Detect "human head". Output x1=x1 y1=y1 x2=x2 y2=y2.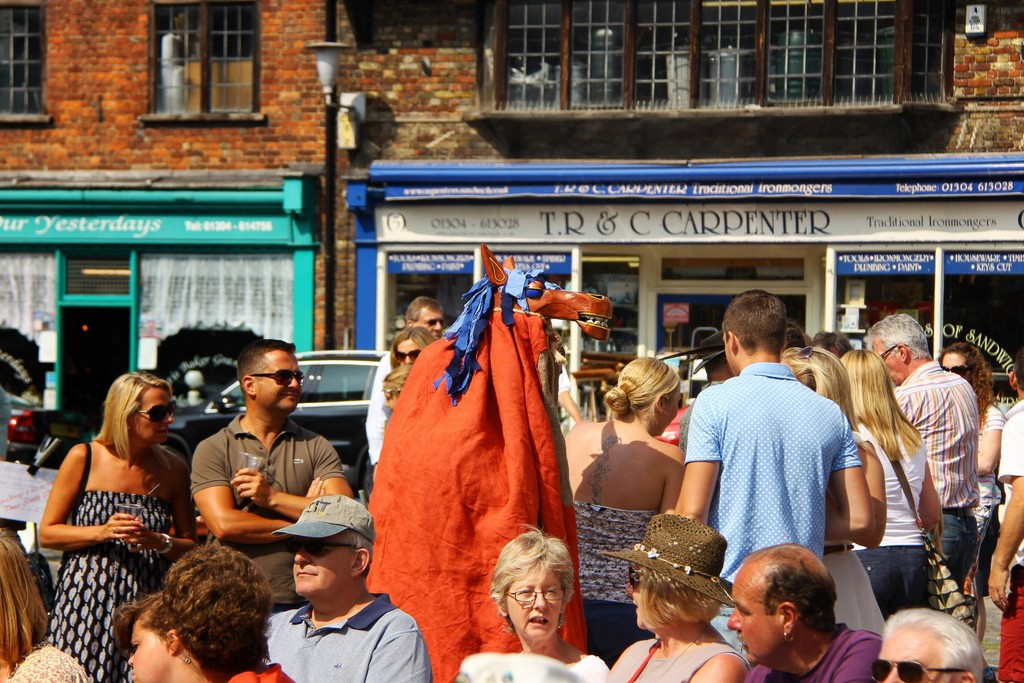
x1=290 y1=494 x2=379 y2=602.
